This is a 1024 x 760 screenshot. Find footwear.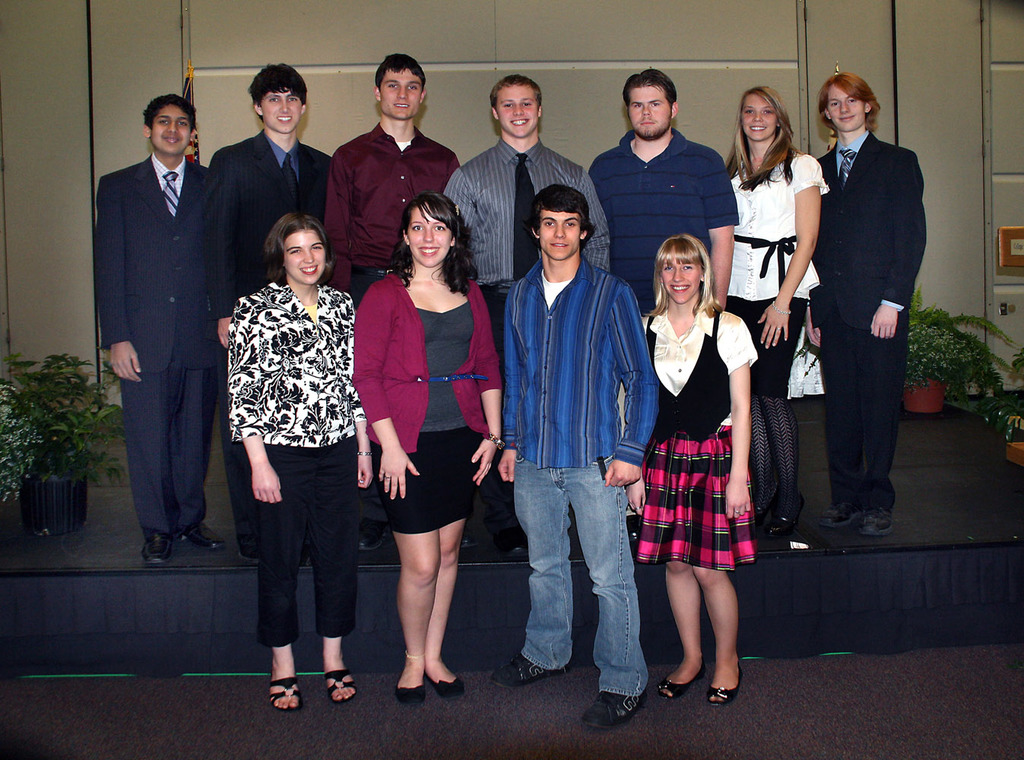
Bounding box: <bbox>398, 679, 424, 706</bbox>.
